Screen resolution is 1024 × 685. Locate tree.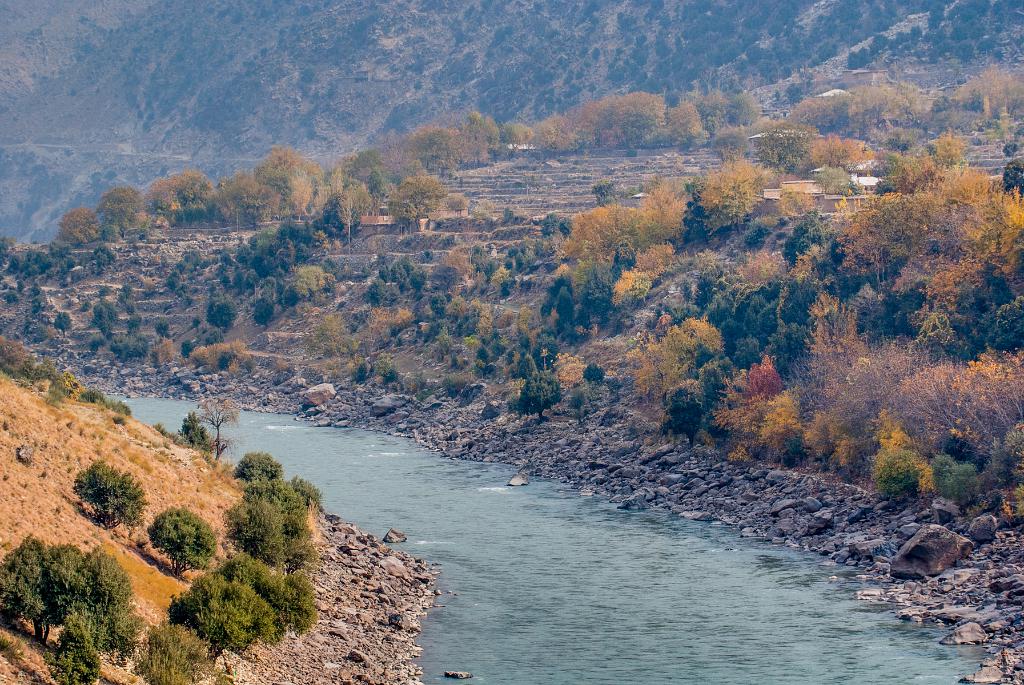
149,509,214,569.
